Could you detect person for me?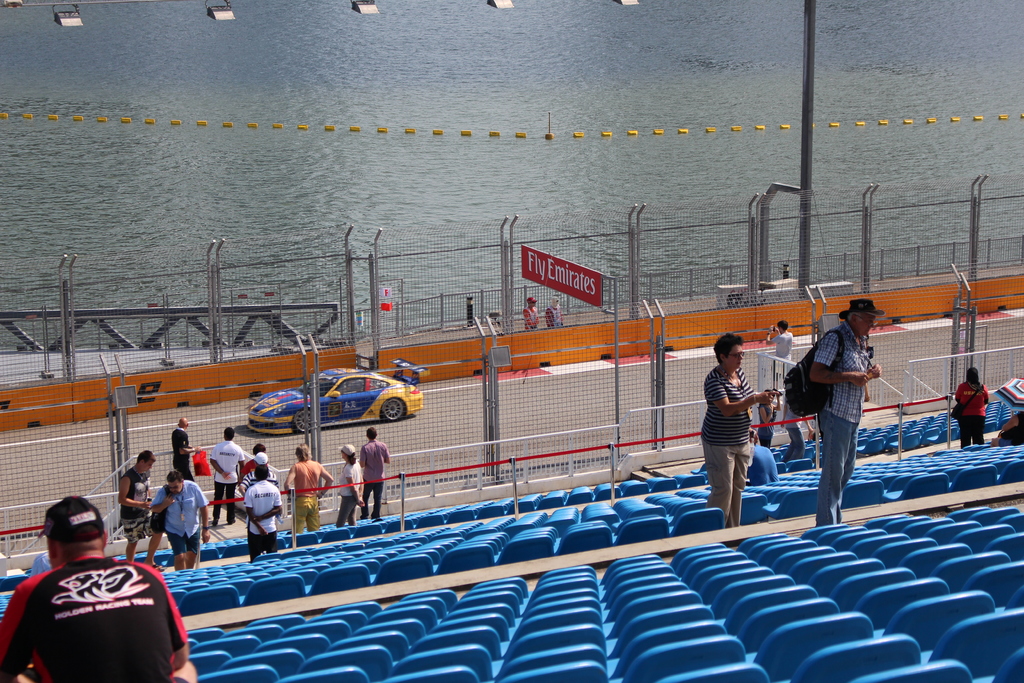
Detection result: [left=207, top=424, right=244, bottom=526].
